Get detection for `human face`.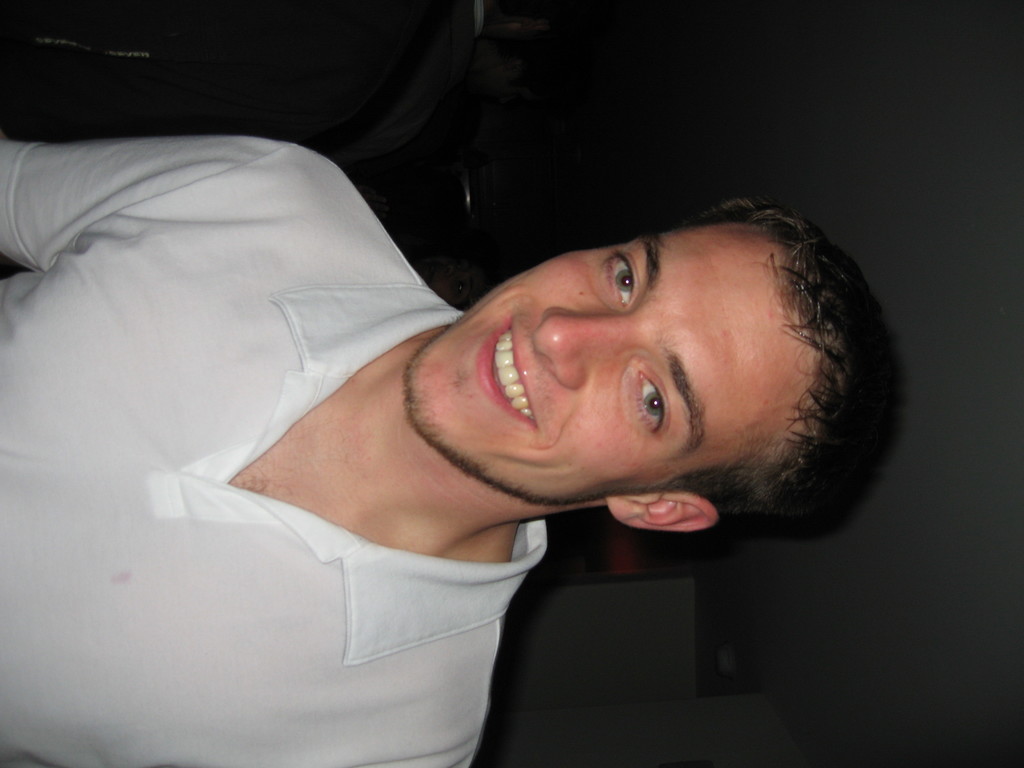
Detection: (406, 220, 816, 506).
